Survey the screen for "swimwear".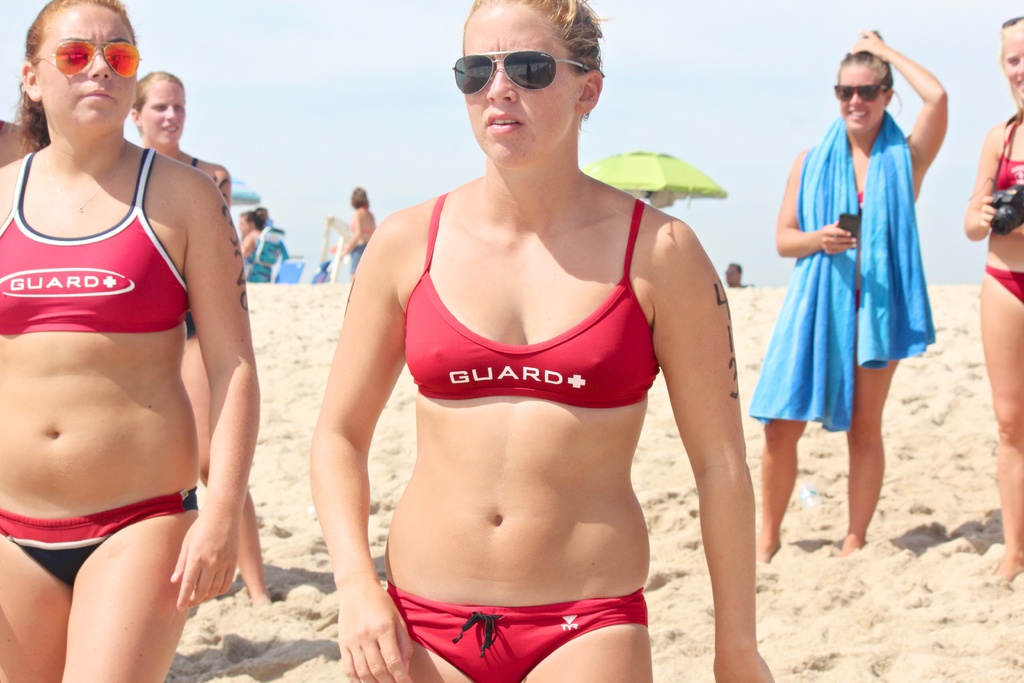
Survey found: (x1=393, y1=187, x2=654, y2=404).
